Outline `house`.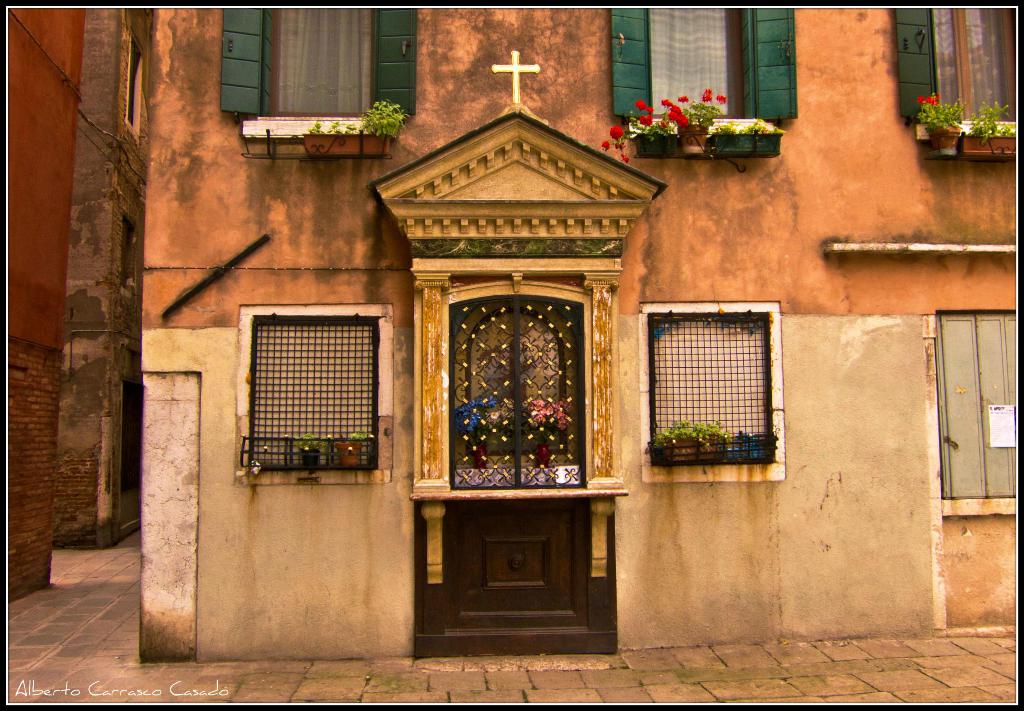
Outline: locate(5, 8, 92, 609).
